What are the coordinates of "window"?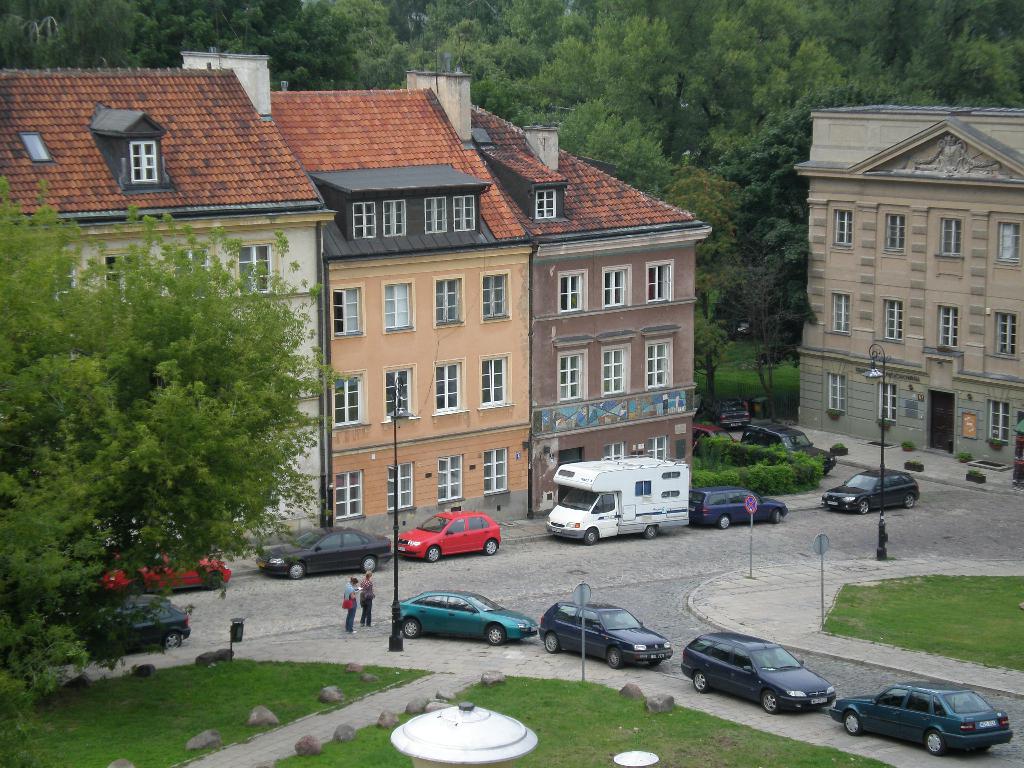
locate(480, 446, 511, 495).
